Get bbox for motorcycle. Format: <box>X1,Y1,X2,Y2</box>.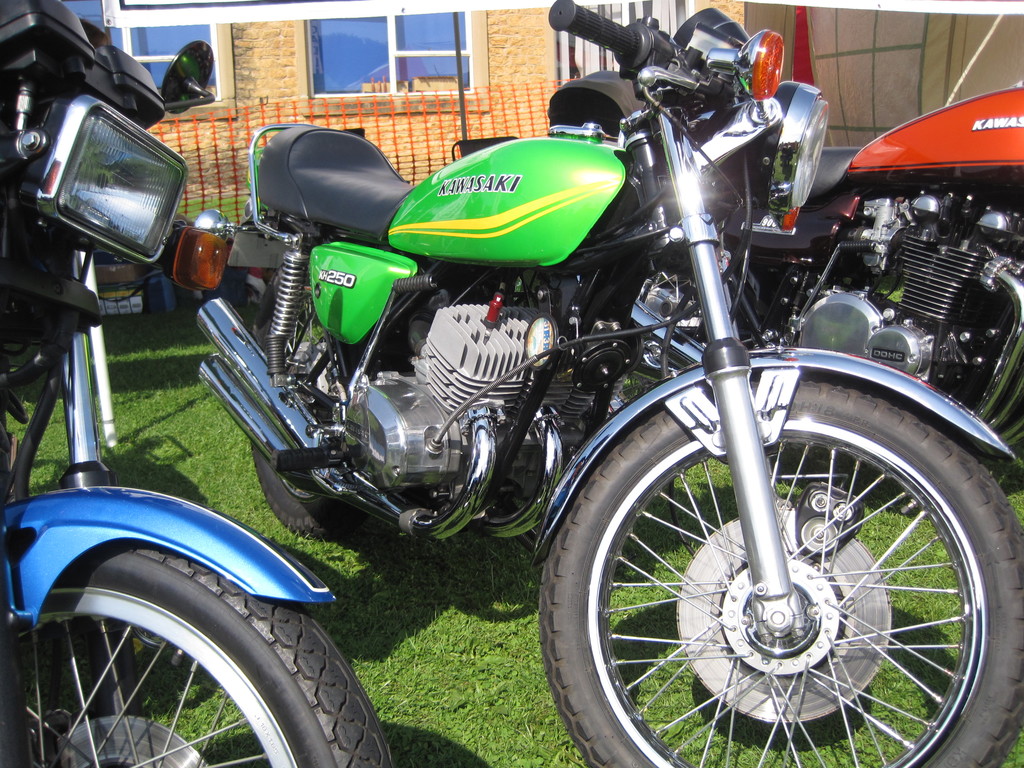
<box>1,0,394,765</box>.
